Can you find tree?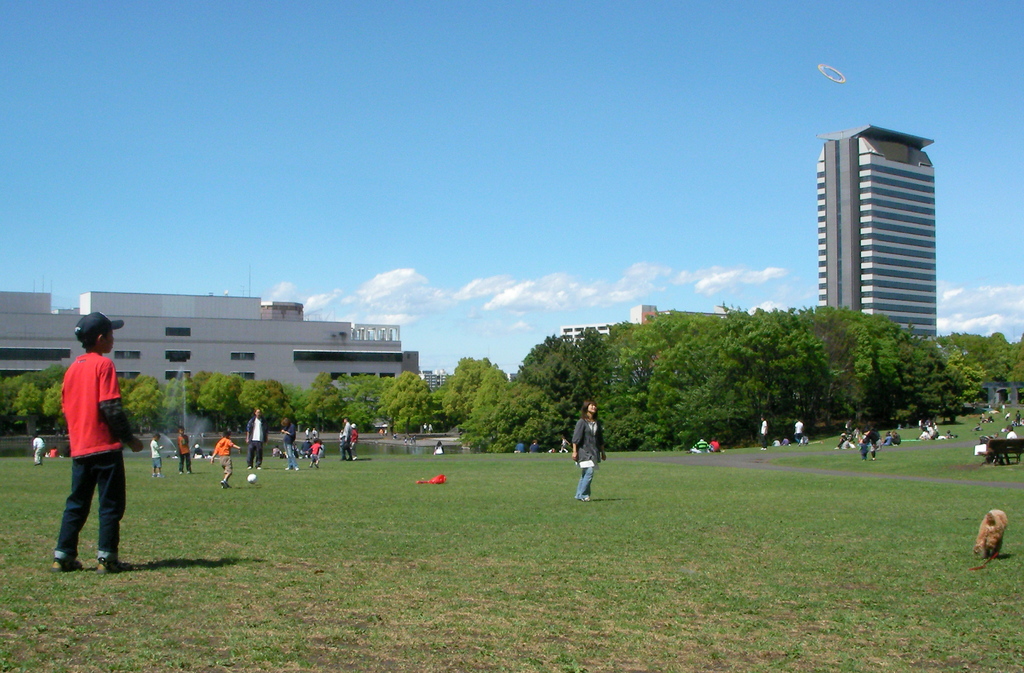
Yes, bounding box: box(375, 369, 437, 433).
